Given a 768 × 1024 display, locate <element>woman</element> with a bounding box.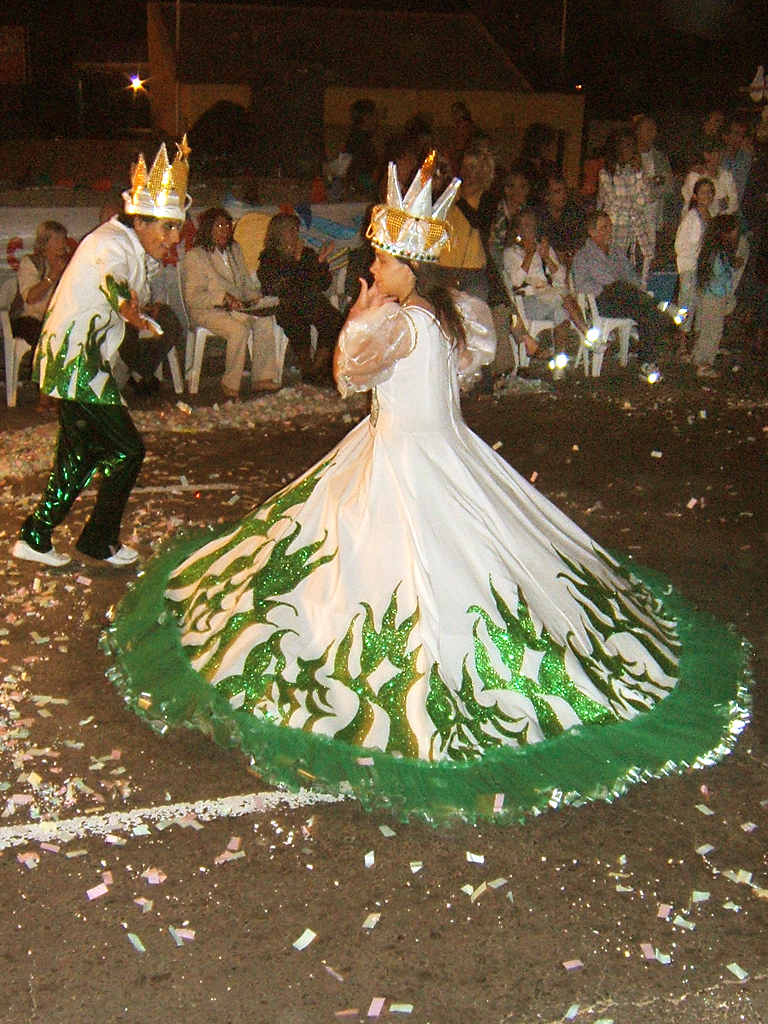
Located: (500, 208, 575, 369).
